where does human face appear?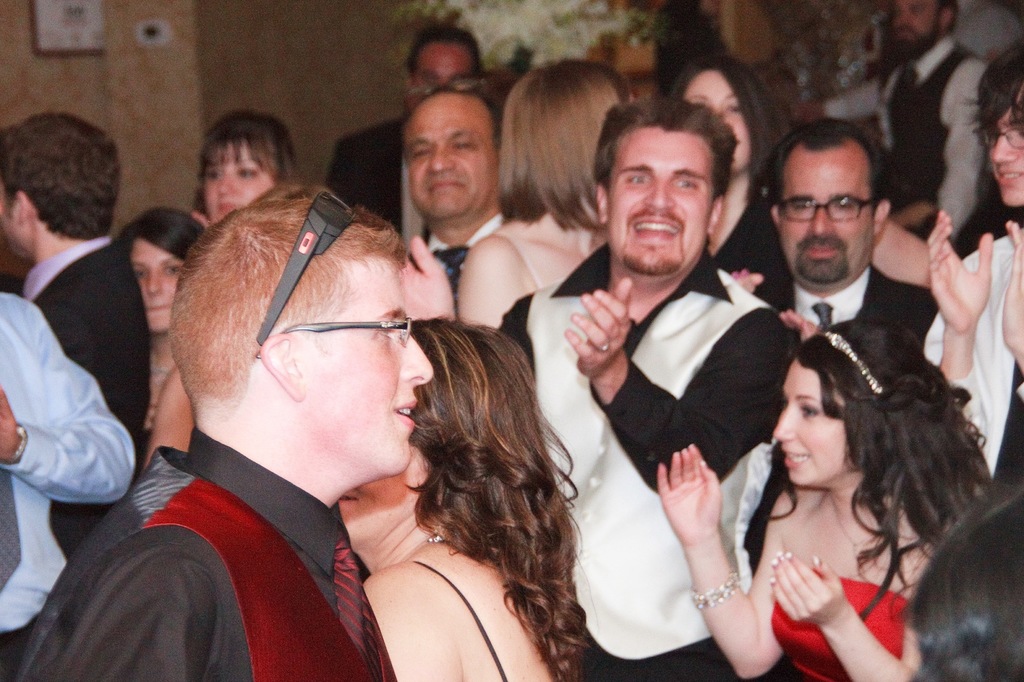
Appears at <box>202,138,268,223</box>.
